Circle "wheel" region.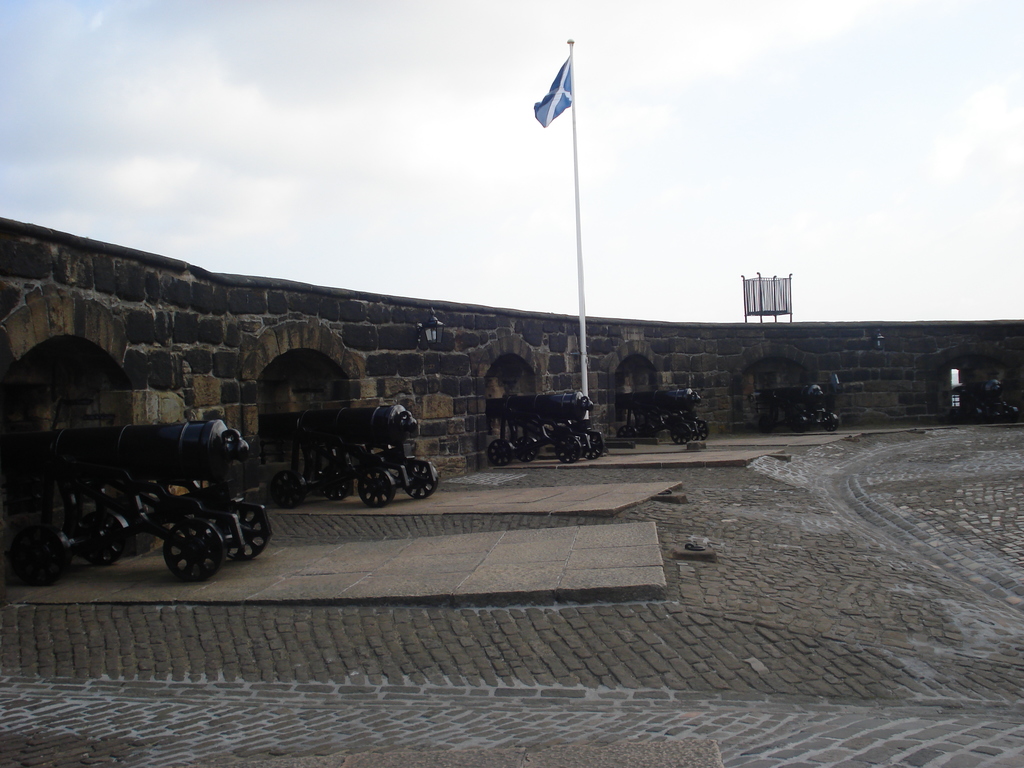
Region: [left=165, top=521, right=221, bottom=584].
